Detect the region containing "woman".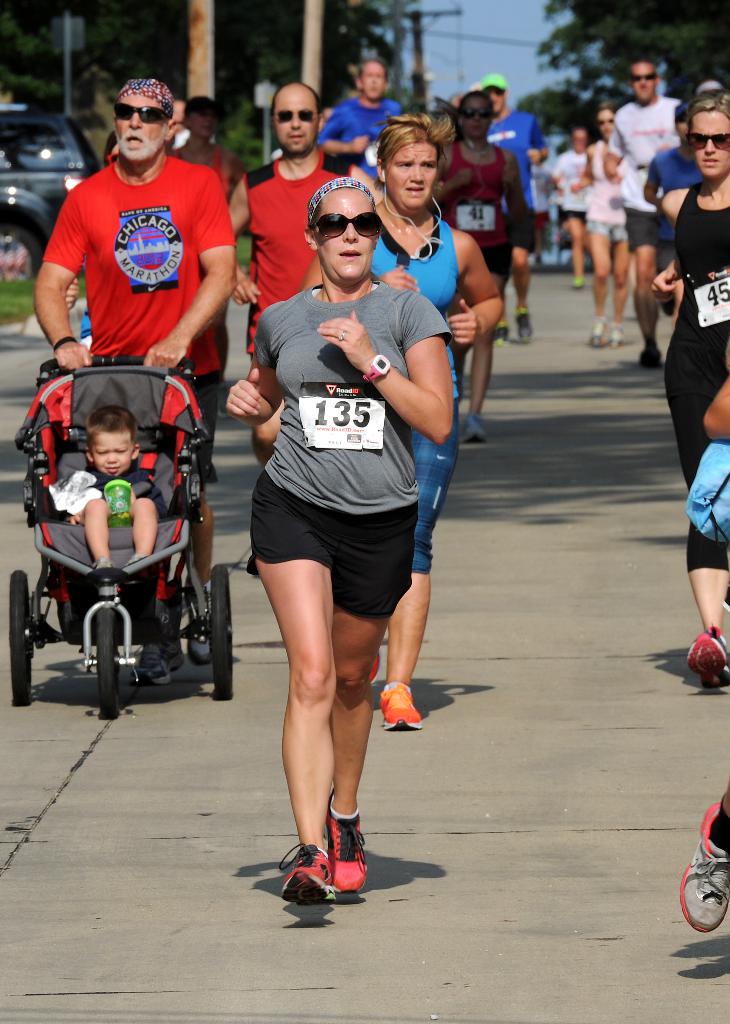
(x1=361, y1=127, x2=513, y2=722).
